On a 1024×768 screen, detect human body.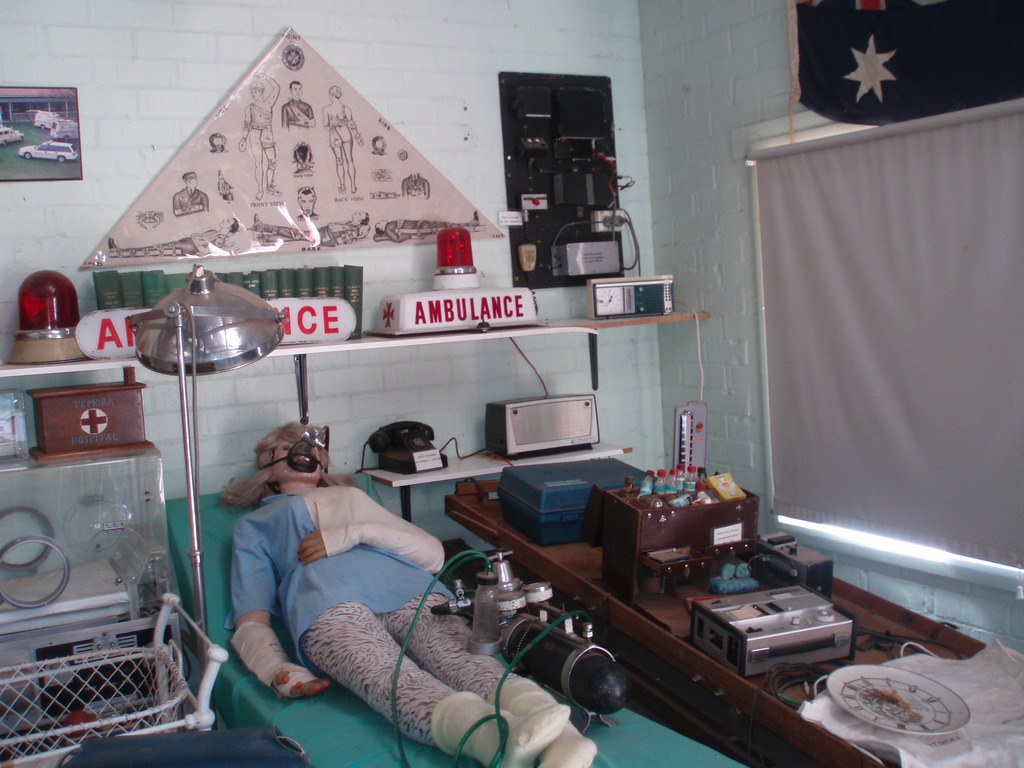
{"x1": 166, "y1": 187, "x2": 218, "y2": 214}.
